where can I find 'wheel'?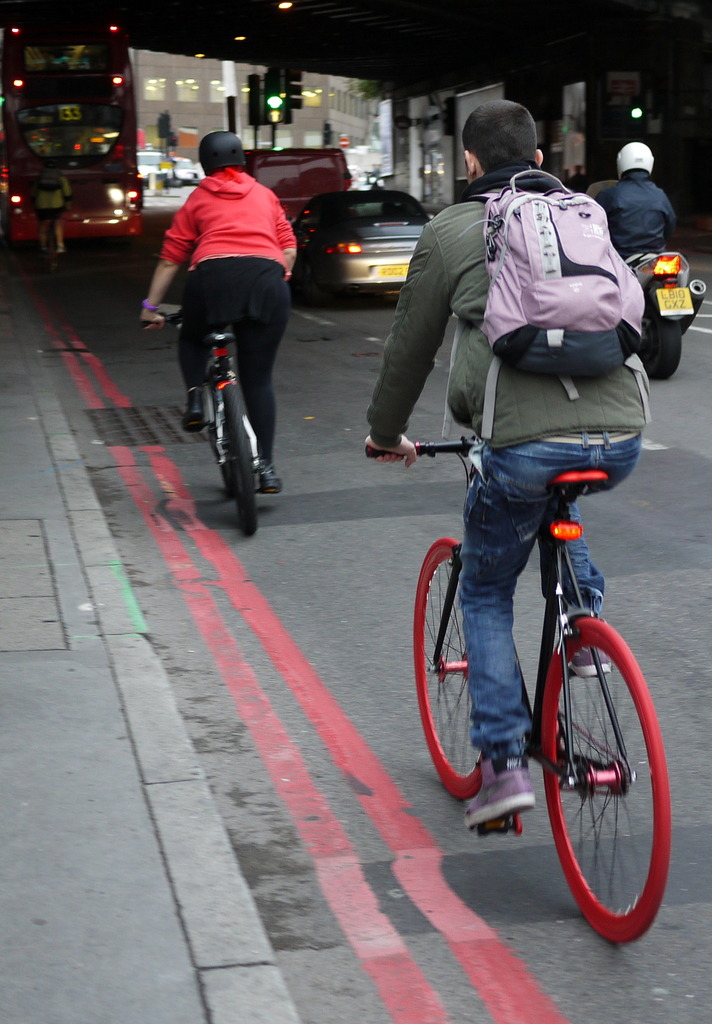
You can find it at <region>544, 628, 665, 913</region>.
